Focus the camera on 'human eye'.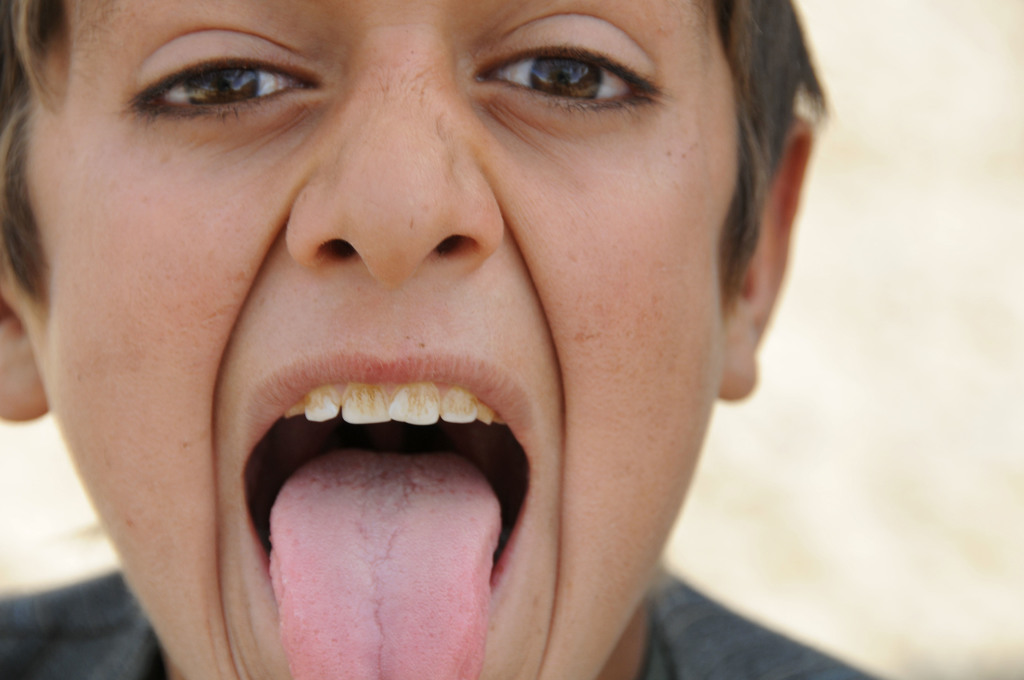
Focus region: {"x1": 472, "y1": 36, "x2": 673, "y2": 114}.
